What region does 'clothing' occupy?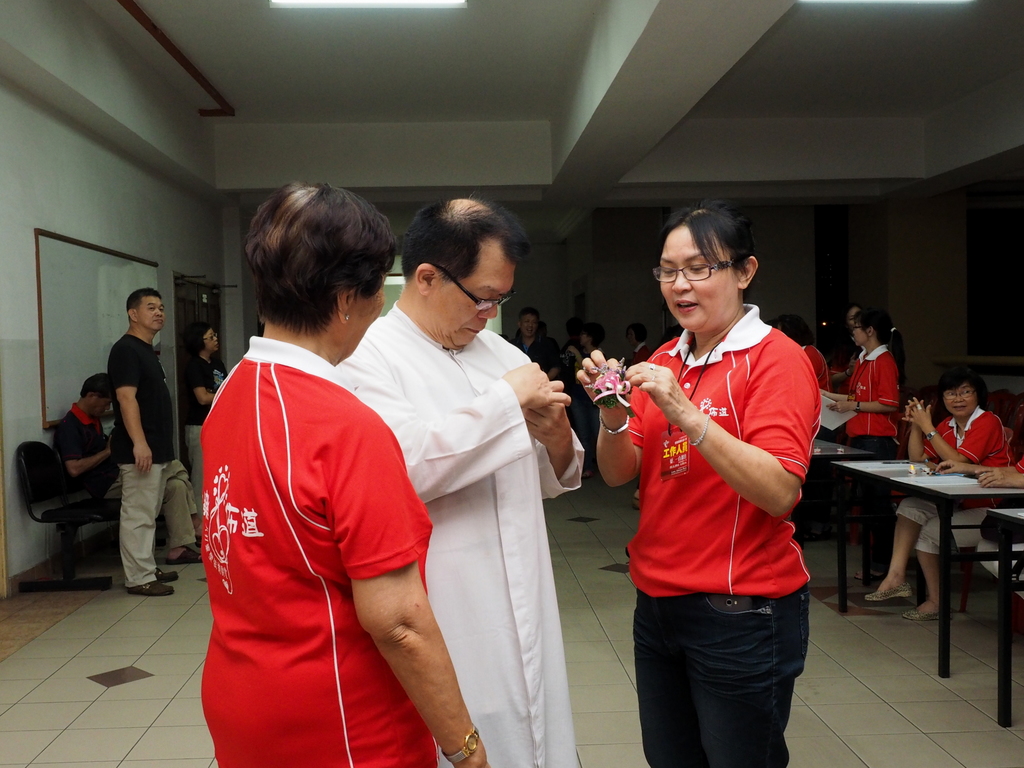
region(833, 344, 901, 461).
